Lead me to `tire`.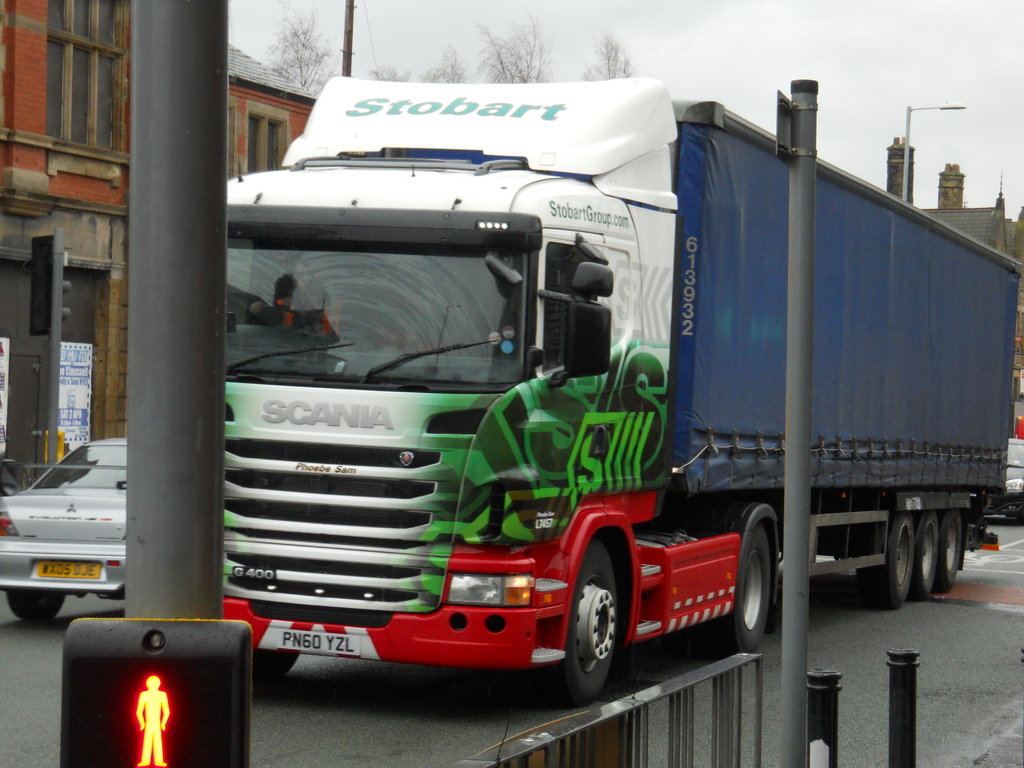
Lead to 724:515:781:642.
